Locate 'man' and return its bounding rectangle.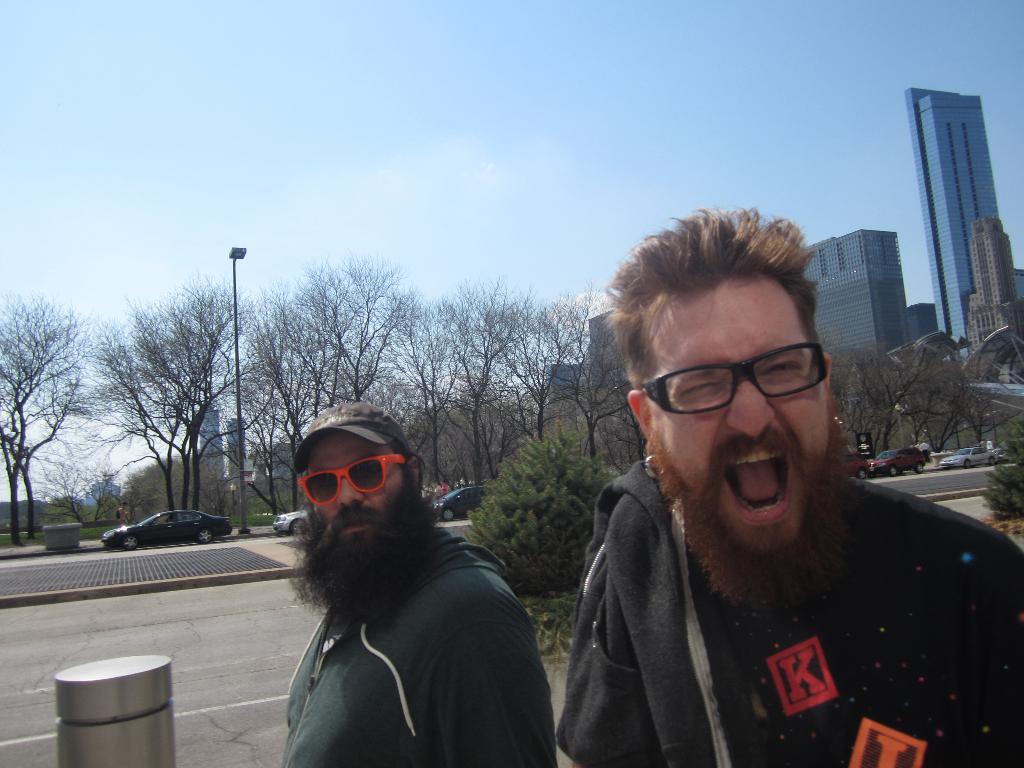
279:401:561:767.
